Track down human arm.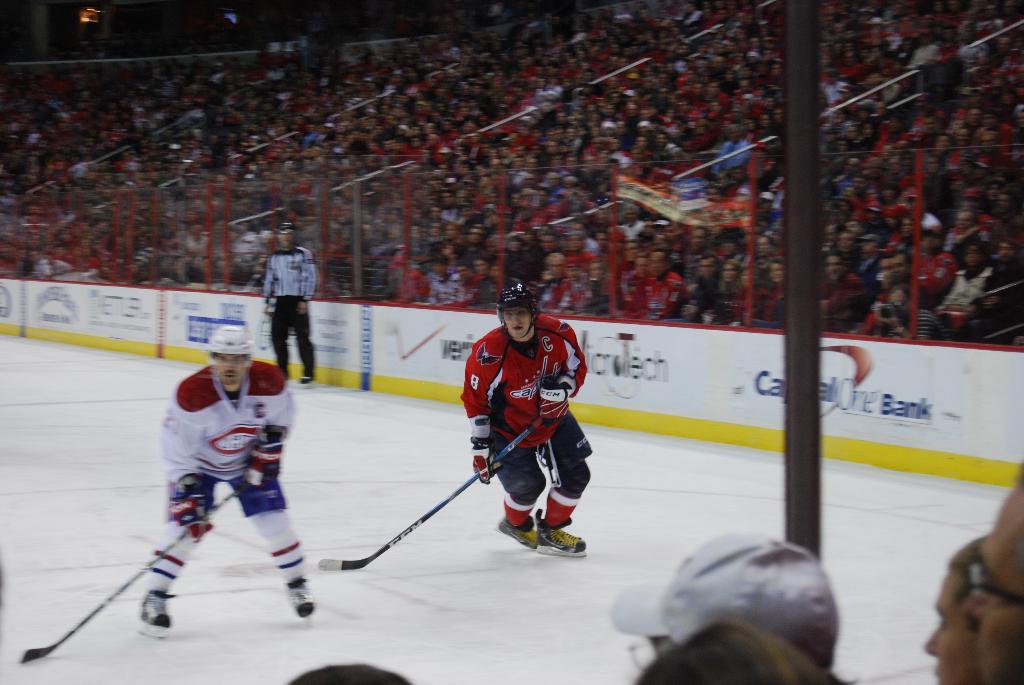
Tracked to detection(539, 322, 588, 422).
